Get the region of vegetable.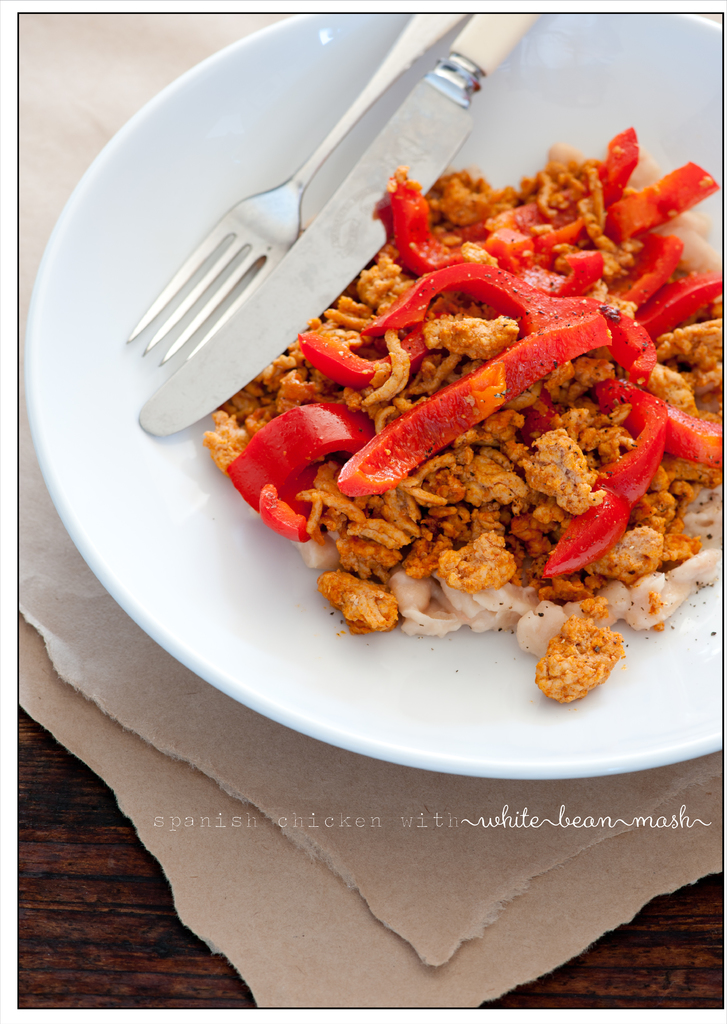
pyautogui.locateOnScreen(605, 154, 717, 248).
